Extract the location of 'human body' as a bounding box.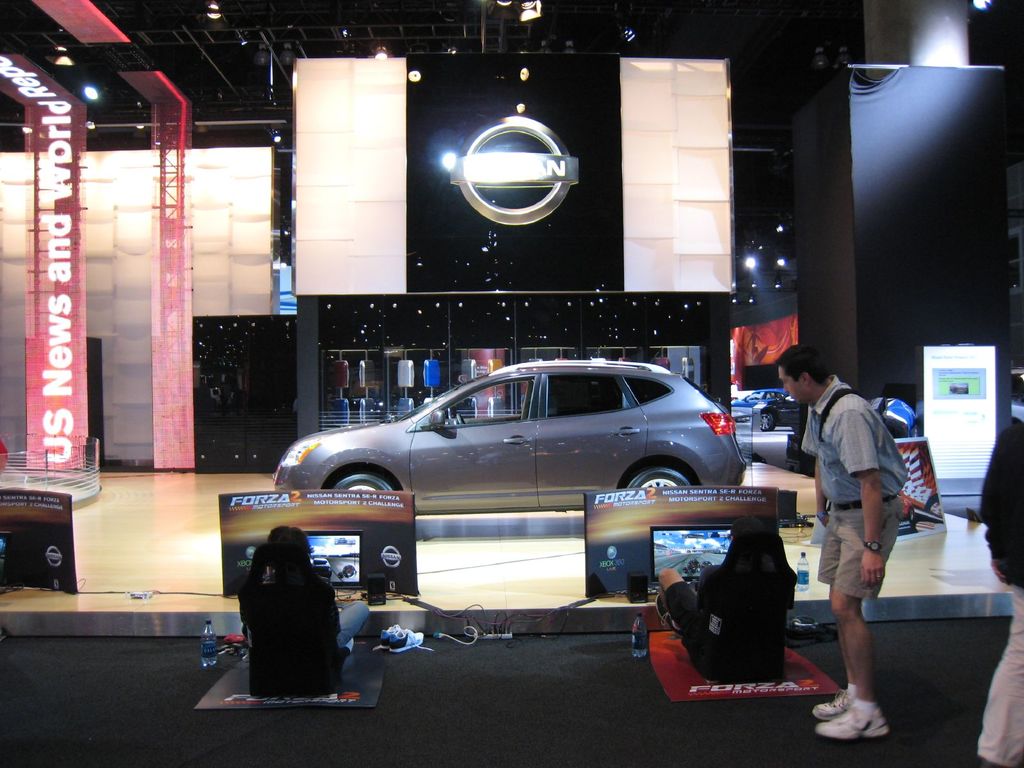
detection(662, 552, 795, 685).
